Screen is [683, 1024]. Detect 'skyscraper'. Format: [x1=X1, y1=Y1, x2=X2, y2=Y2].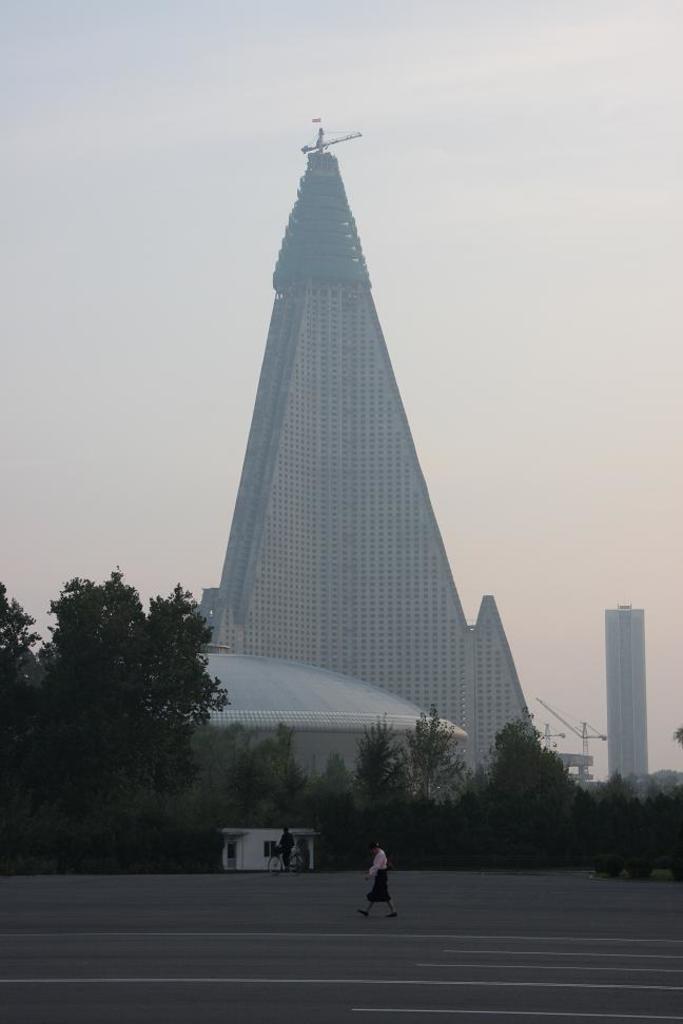
[x1=603, y1=603, x2=657, y2=804].
